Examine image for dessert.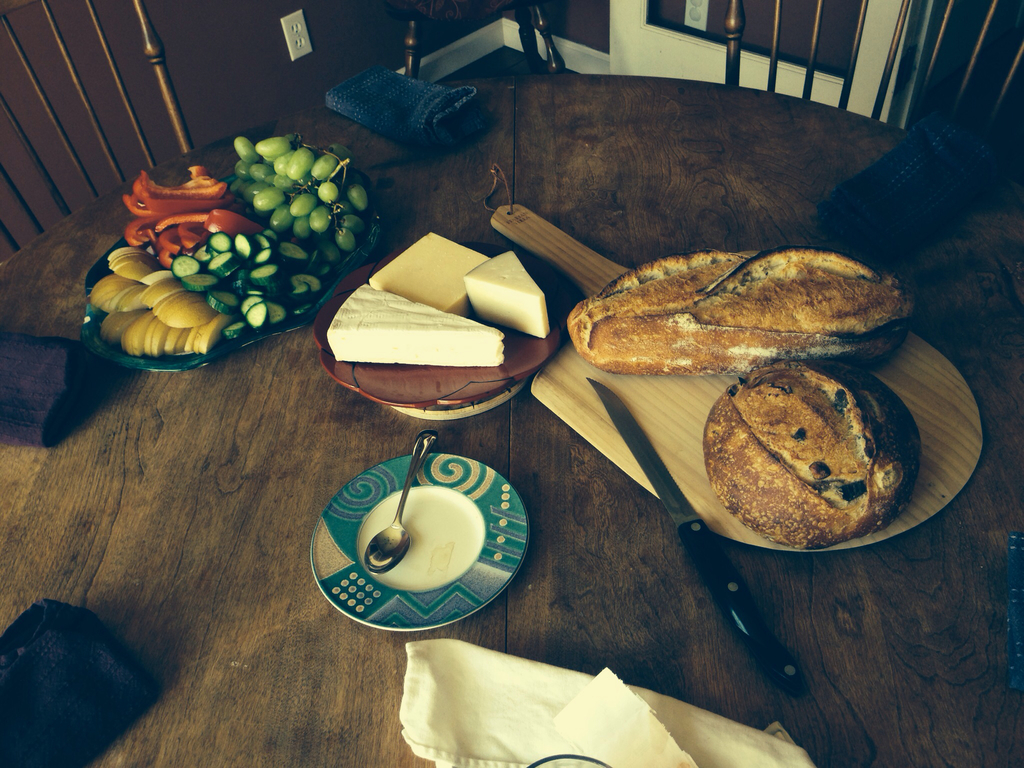
Examination result: region(697, 360, 918, 545).
